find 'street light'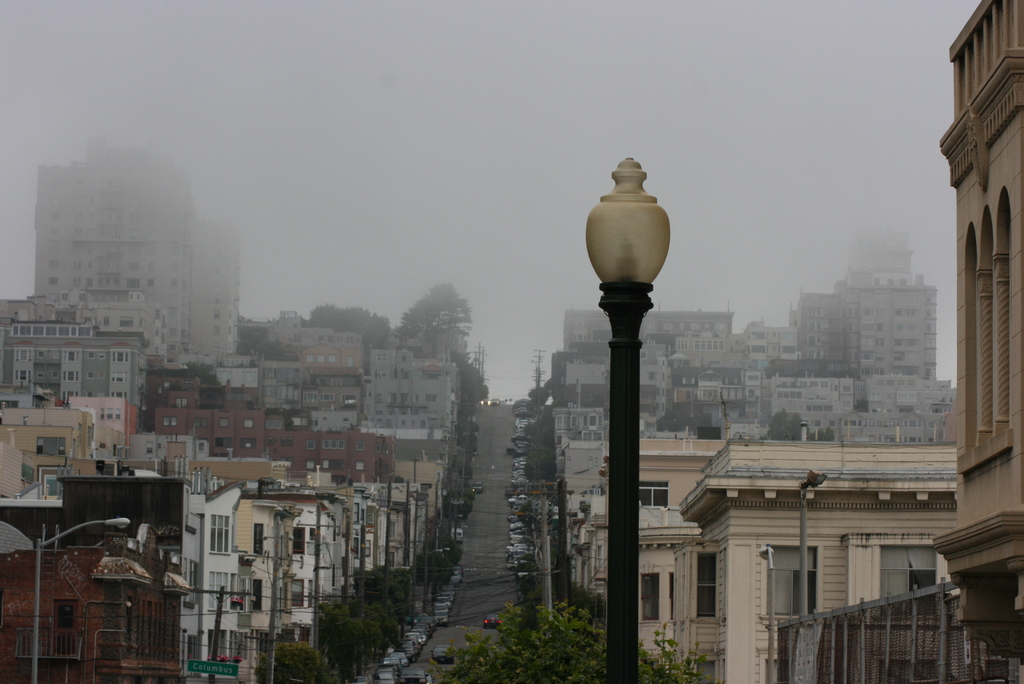
region(576, 145, 689, 594)
